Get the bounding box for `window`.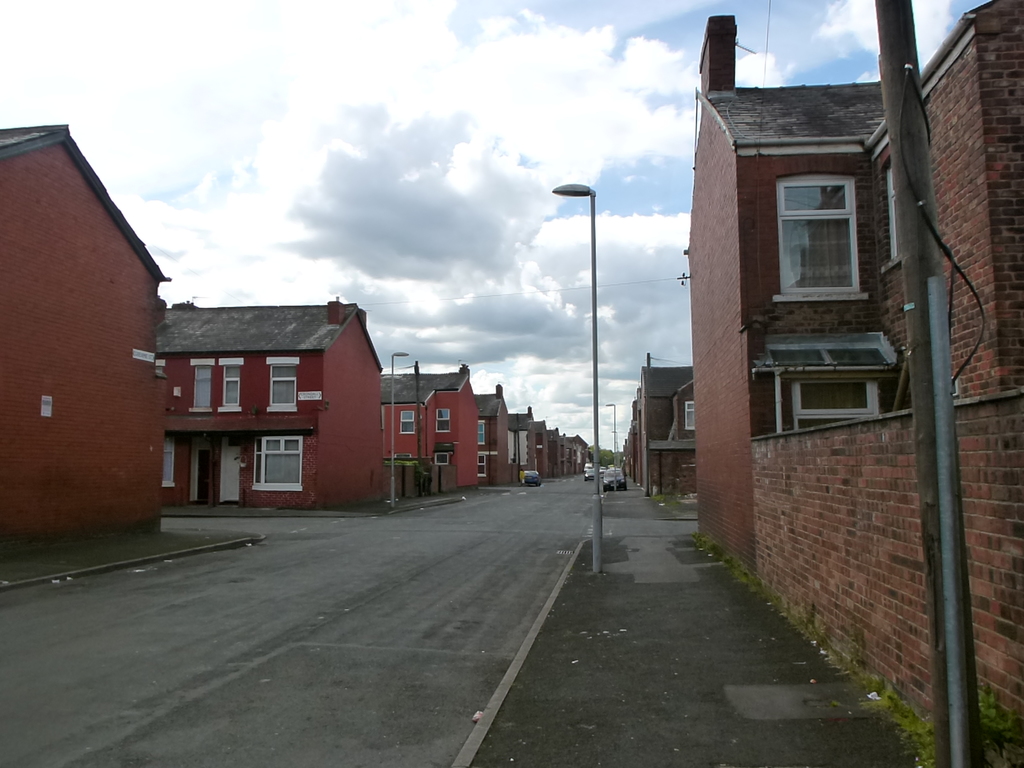
x1=436 y1=404 x2=452 y2=431.
